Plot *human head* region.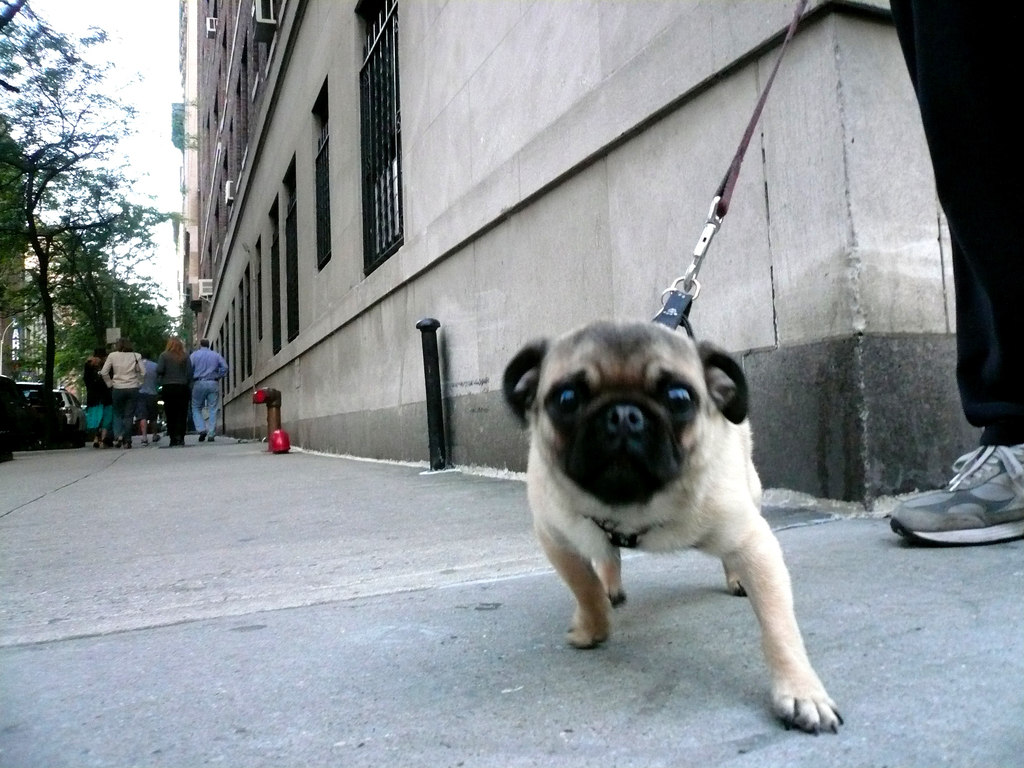
Plotted at (93, 347, 105, 362).
